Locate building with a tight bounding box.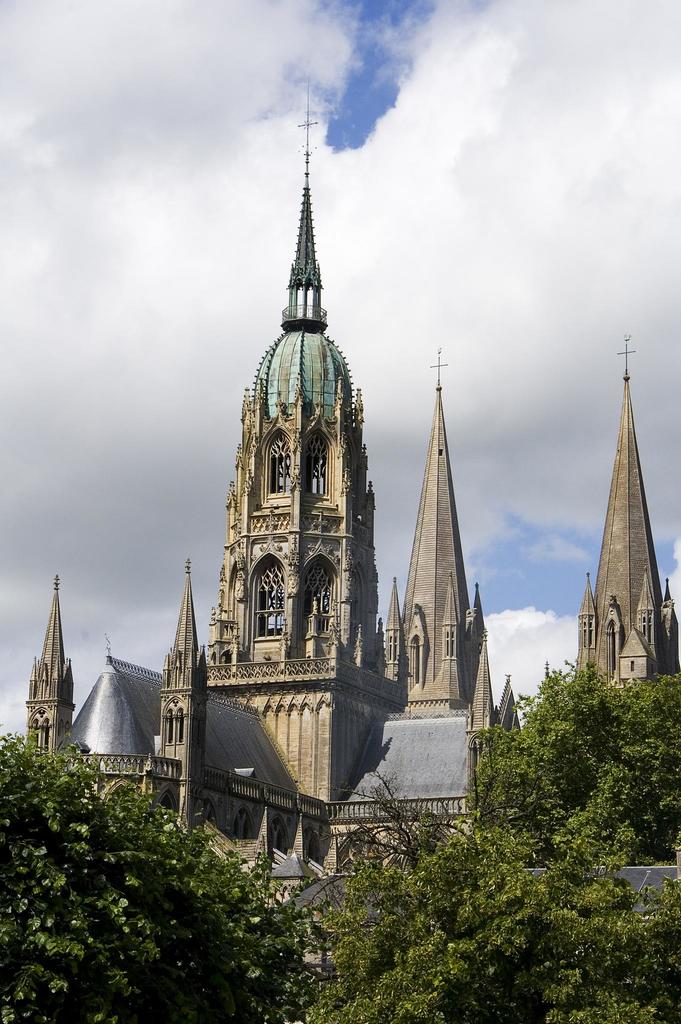
(x1=25, y1=76, x2=680, y2=967).
